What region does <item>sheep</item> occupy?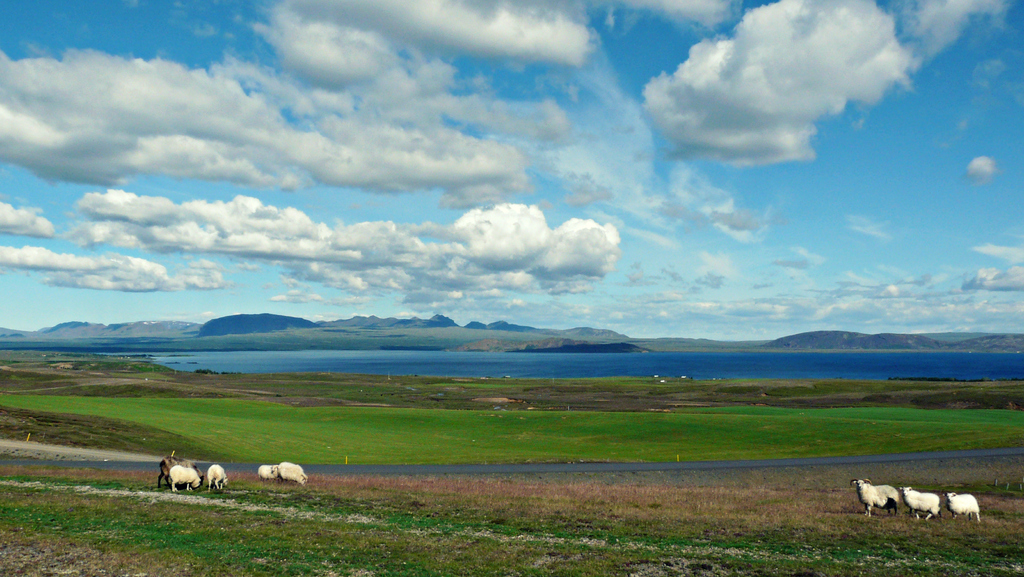
[260,466,279,482].
